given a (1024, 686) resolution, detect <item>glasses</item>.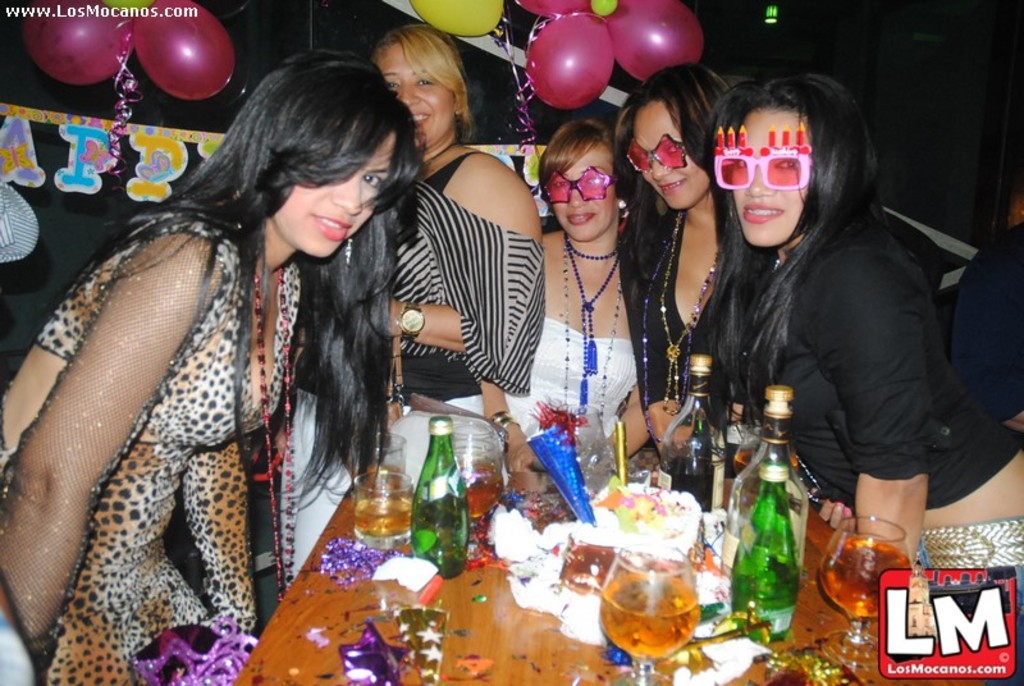
[left=710, top=124, right=817, bottom=191].
